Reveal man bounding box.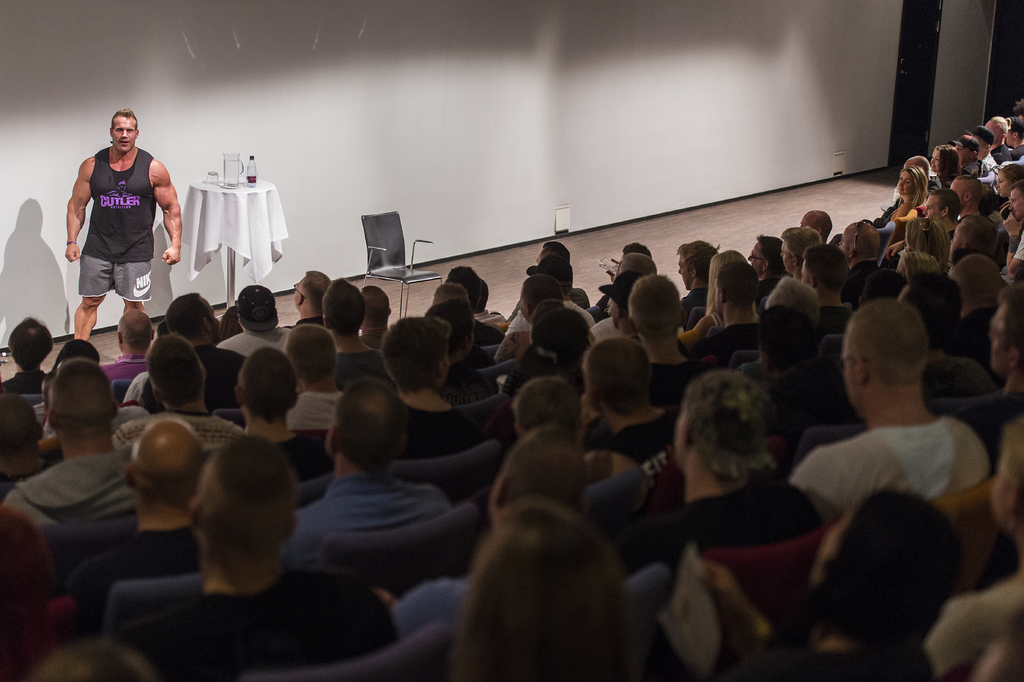
Revealed: [56, 413, 212, 614].
